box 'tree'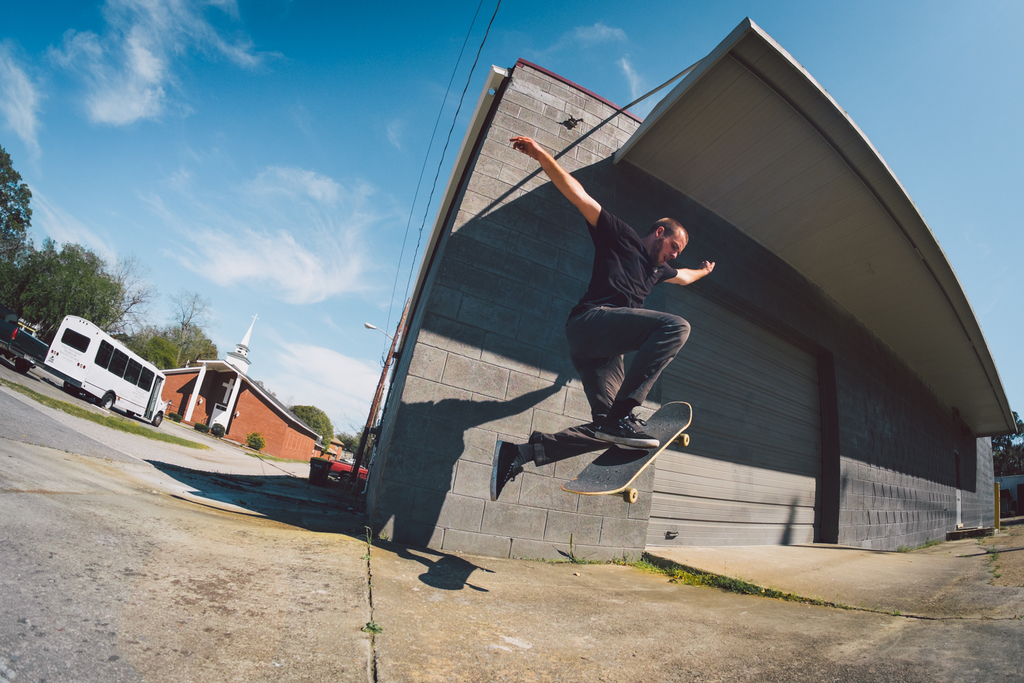
crop(123, 318, 224, 364)
